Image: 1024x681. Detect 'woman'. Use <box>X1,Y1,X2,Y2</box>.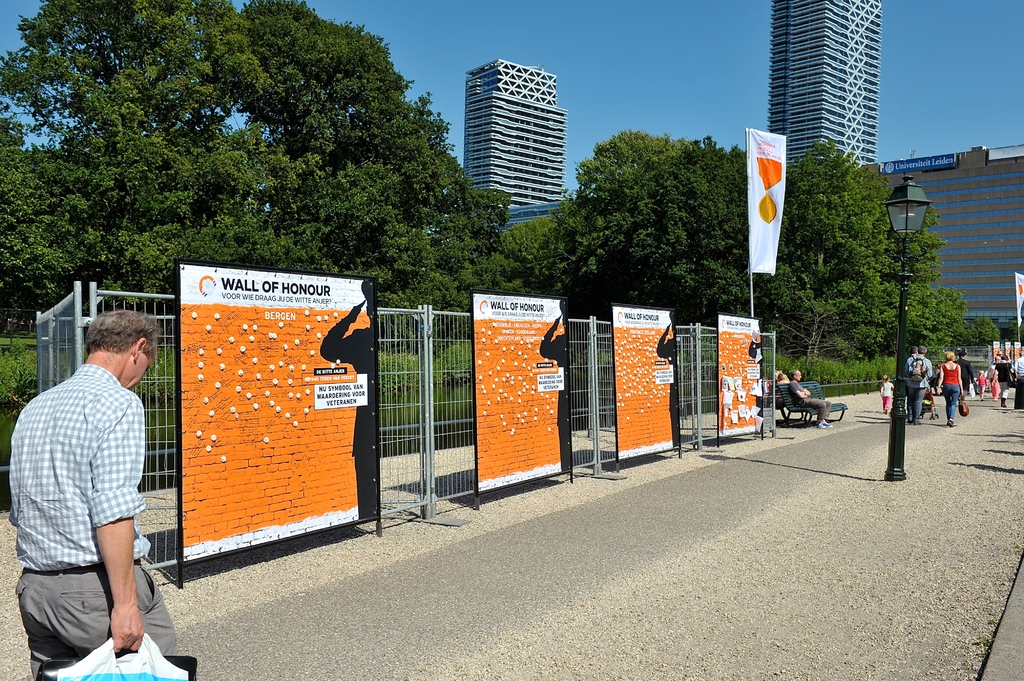
<box>989,356,1014,407</box>.
